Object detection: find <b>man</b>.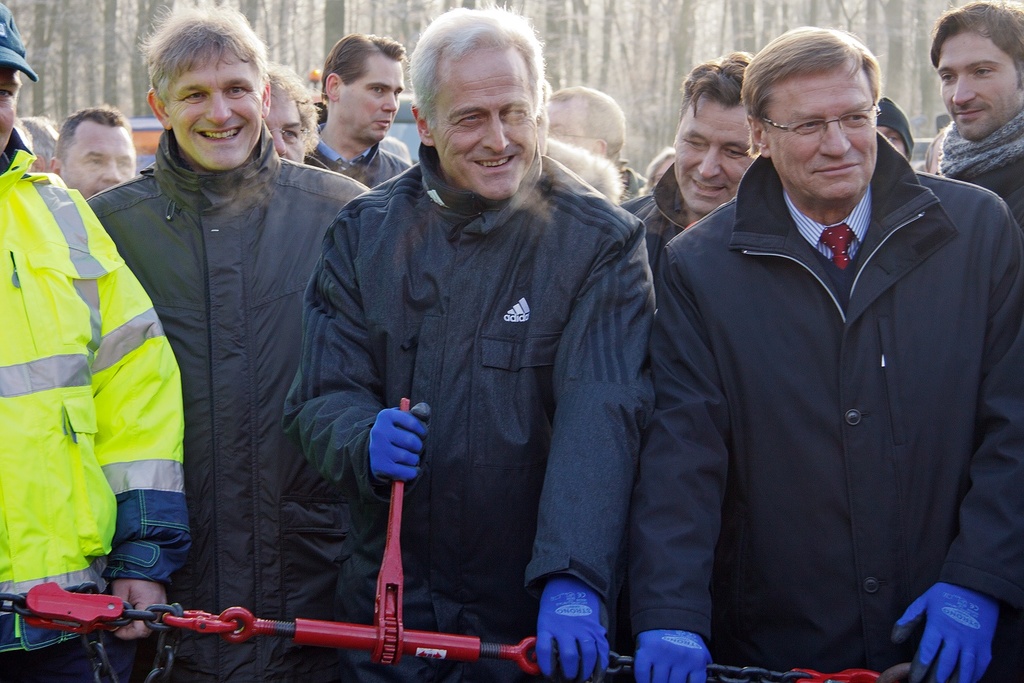
304:33:405:186.
